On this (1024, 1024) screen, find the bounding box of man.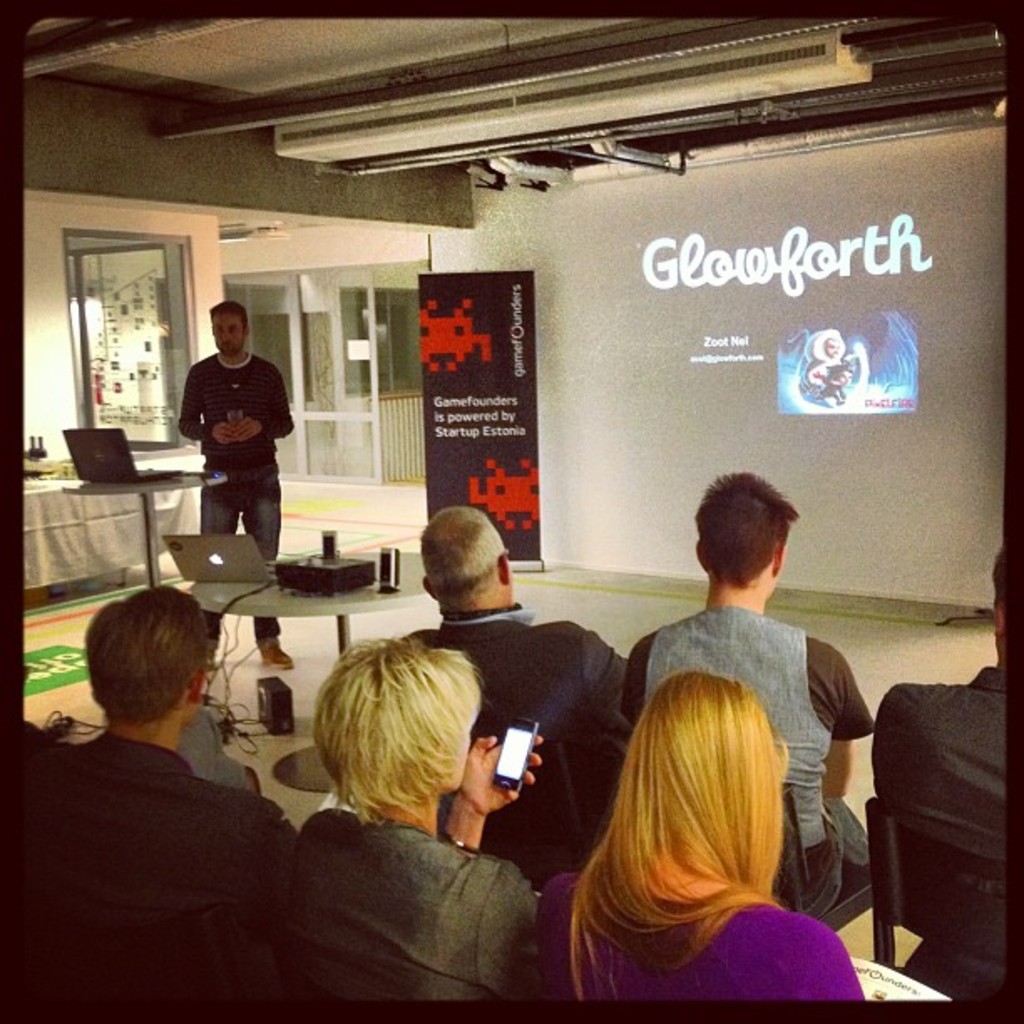
Bounding box: 177 300 294 671.
